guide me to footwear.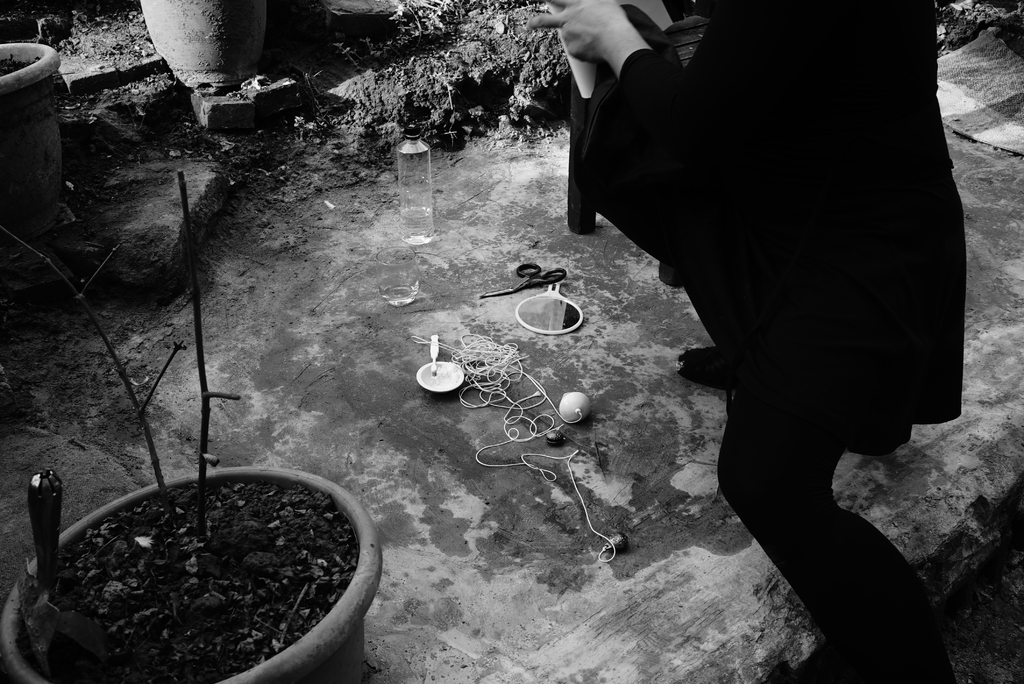
Guidance: [676,343,730,393].
